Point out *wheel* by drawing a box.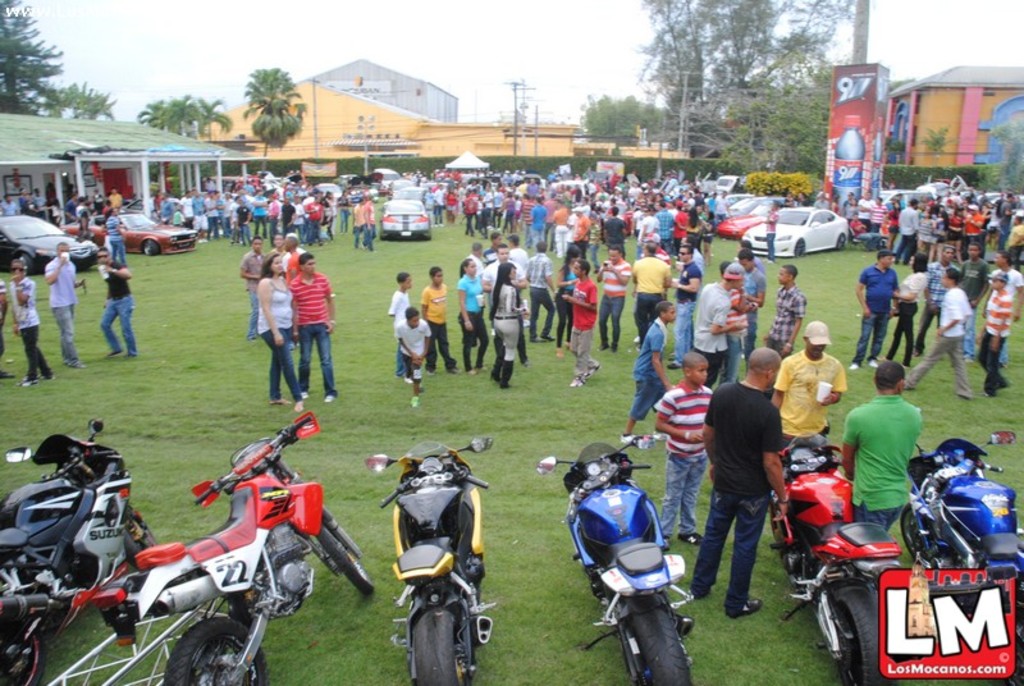
BBox(18, 250, 37, 273).
